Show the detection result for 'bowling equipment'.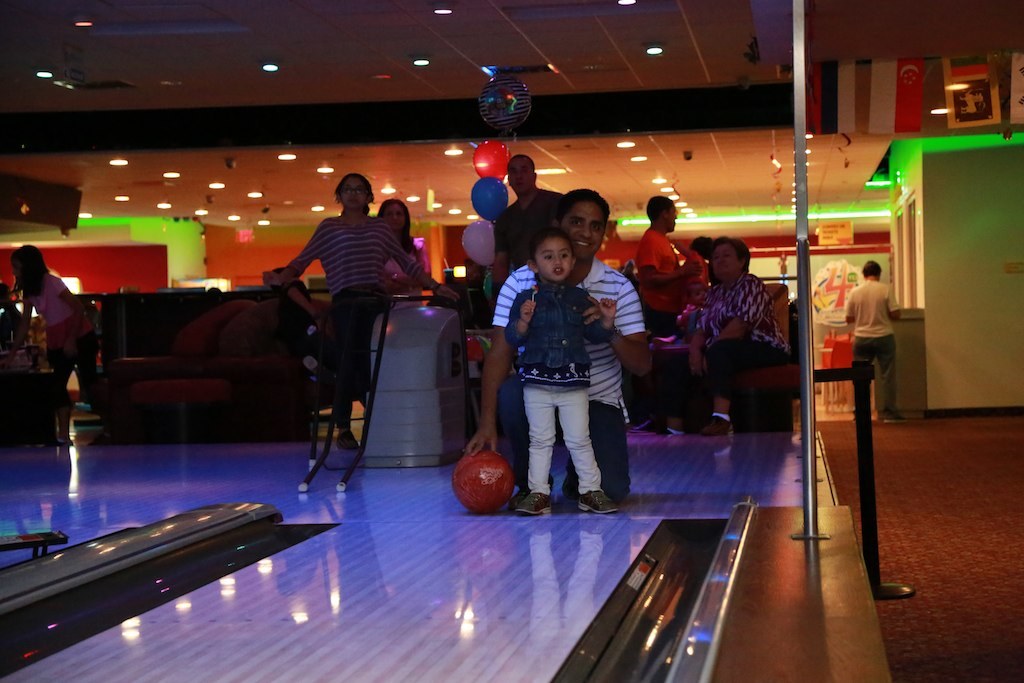
box(447, 439, 519, 521).
